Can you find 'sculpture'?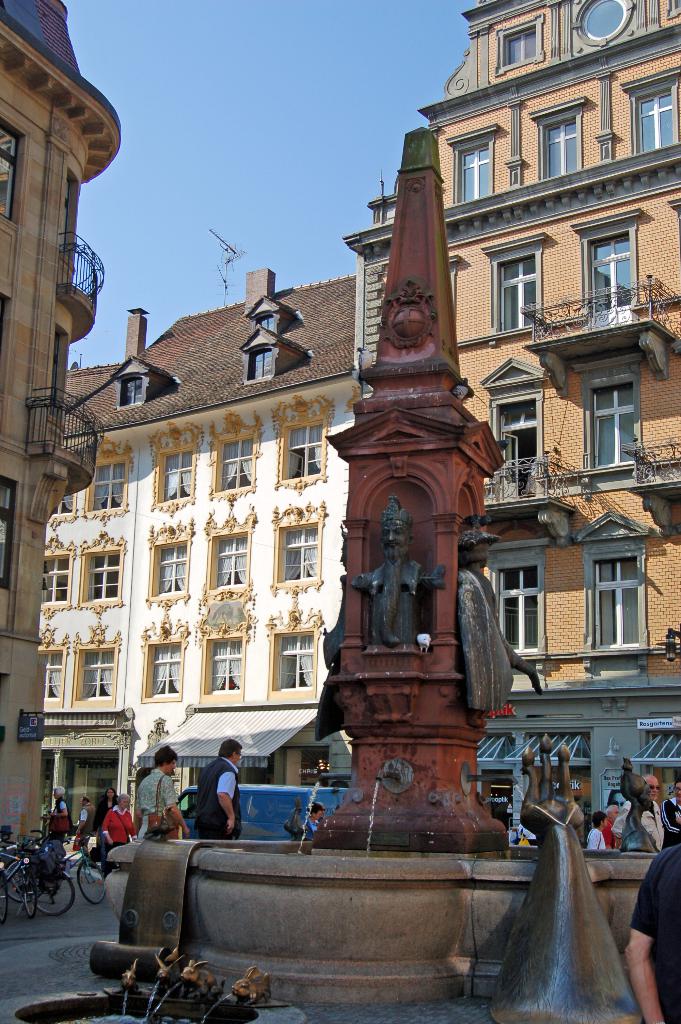
Yes, bounding box: x1=507 y1=824 x2=533 y2=847.
